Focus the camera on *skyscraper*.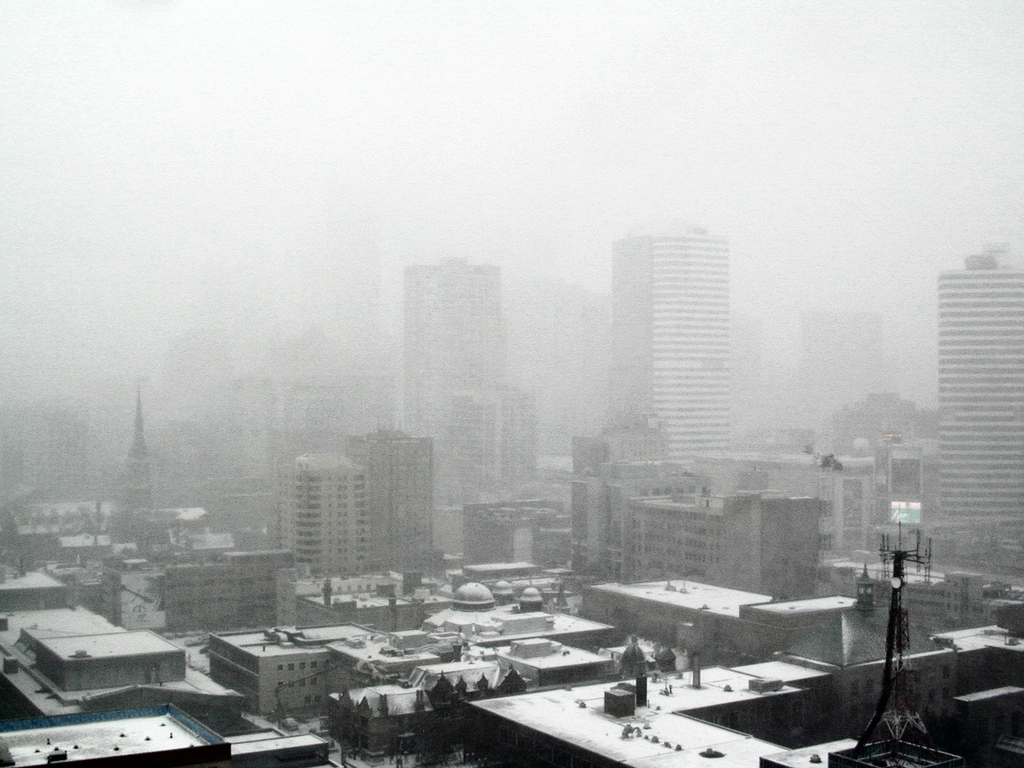
Focus region: [401,259,515,522].
